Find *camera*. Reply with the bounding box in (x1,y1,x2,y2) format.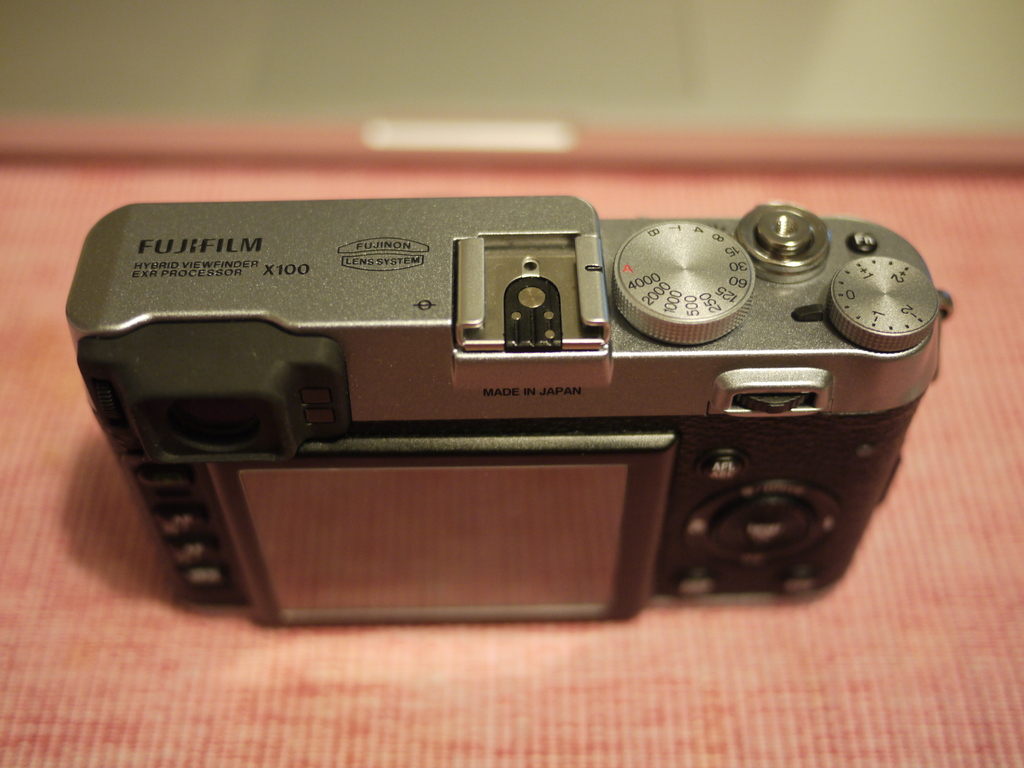
(56,212,988,650).
